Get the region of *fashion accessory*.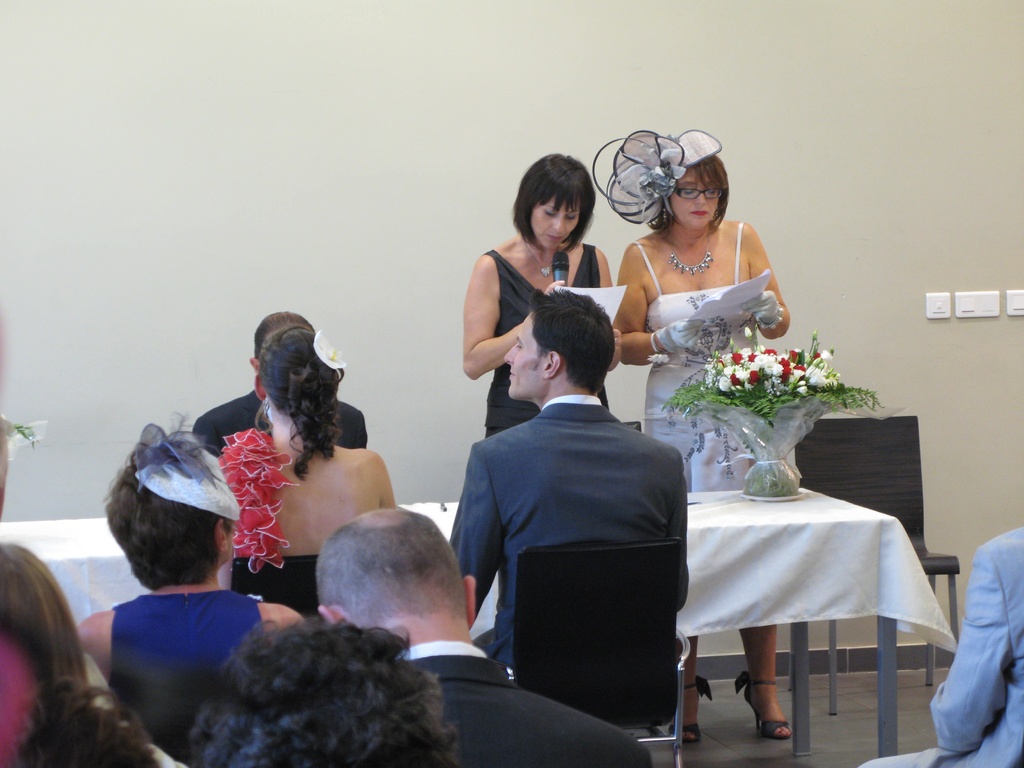
l=666, t=230, r=712, b=282.
